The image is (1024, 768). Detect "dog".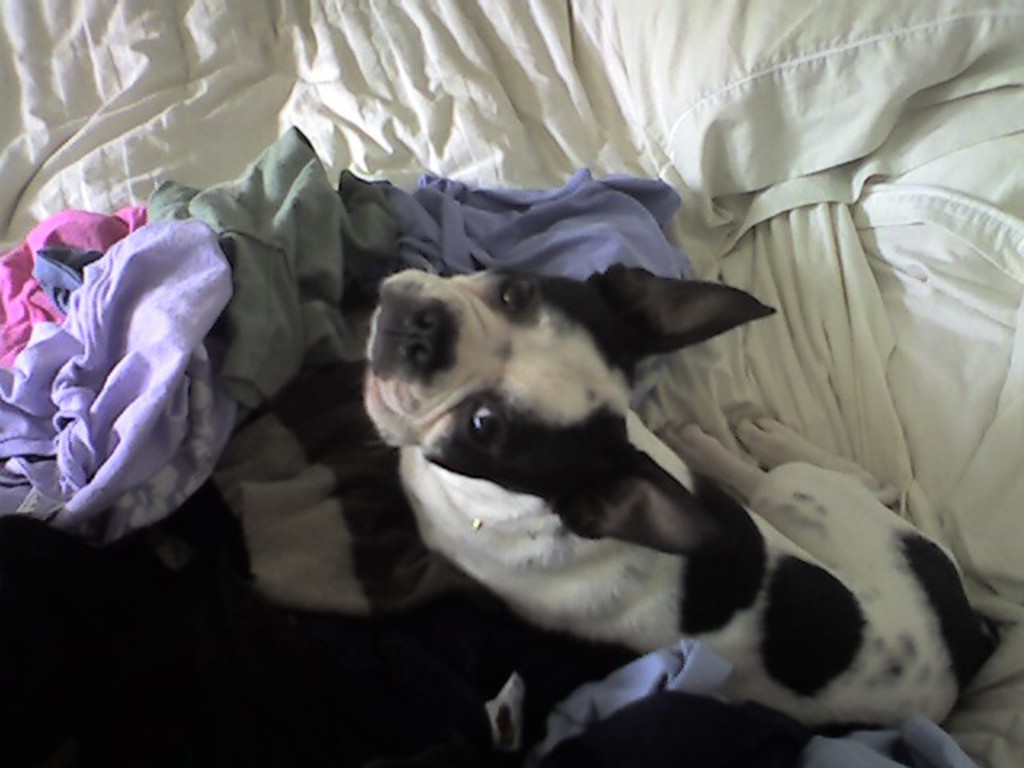
Detection: [x1=363, y1=264, x2=1010, y2=734].
